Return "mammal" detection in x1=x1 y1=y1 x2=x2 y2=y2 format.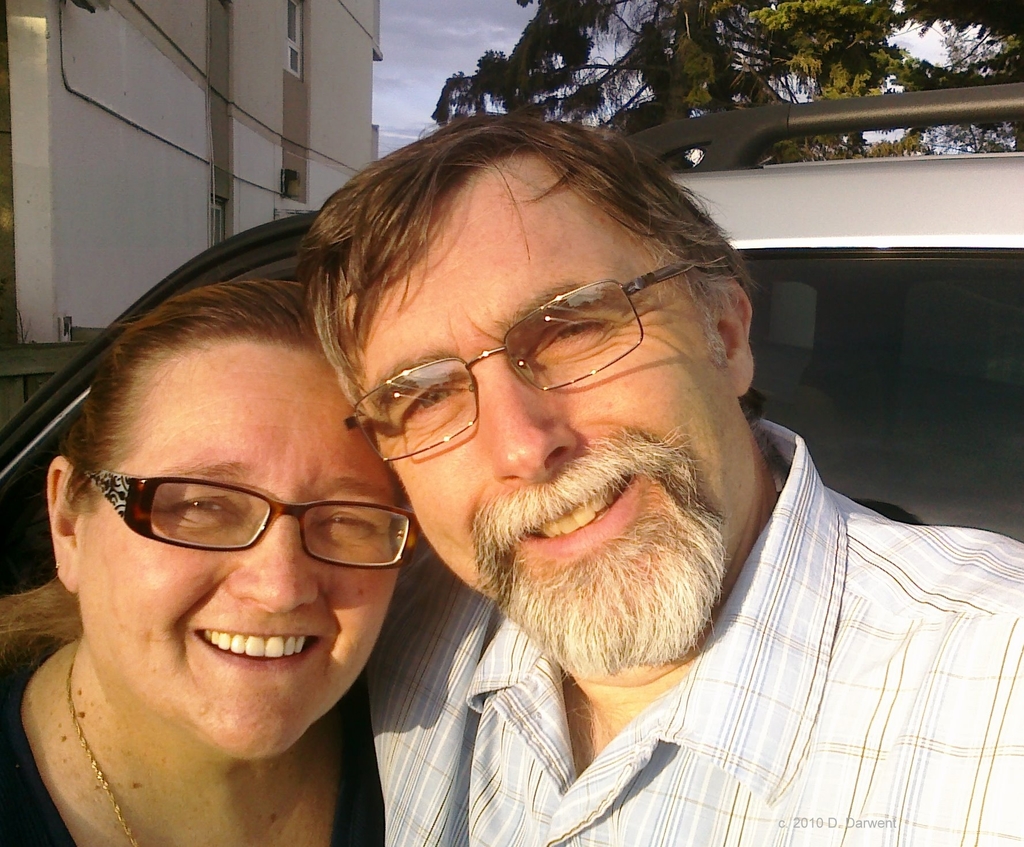
x1=297 y1=124 x2=1023 y2=846.
